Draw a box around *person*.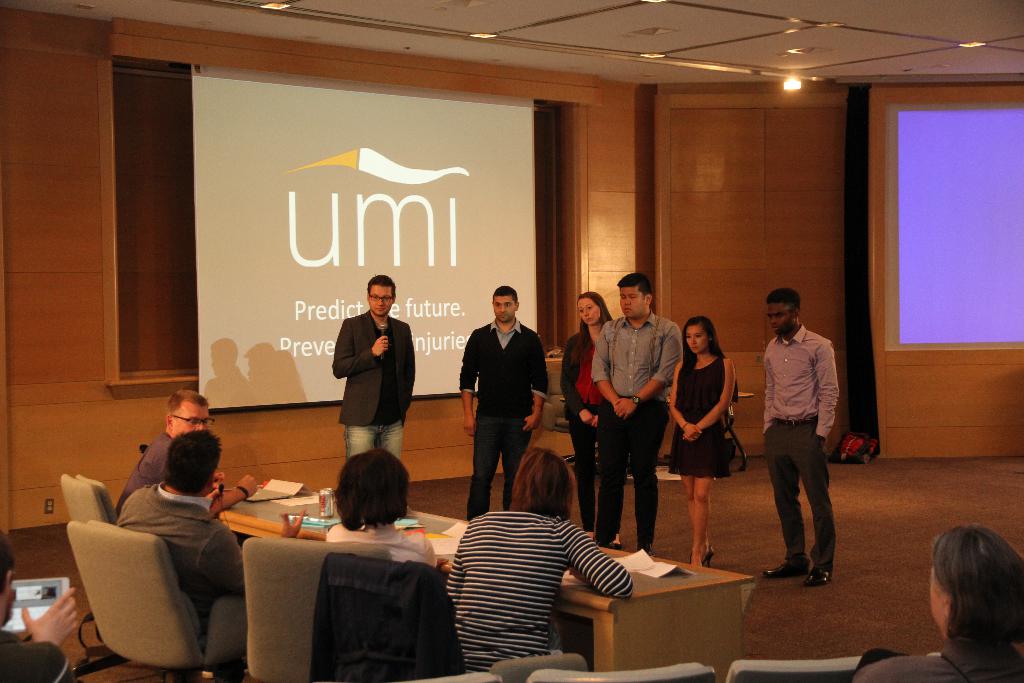
449/447/637/675.
